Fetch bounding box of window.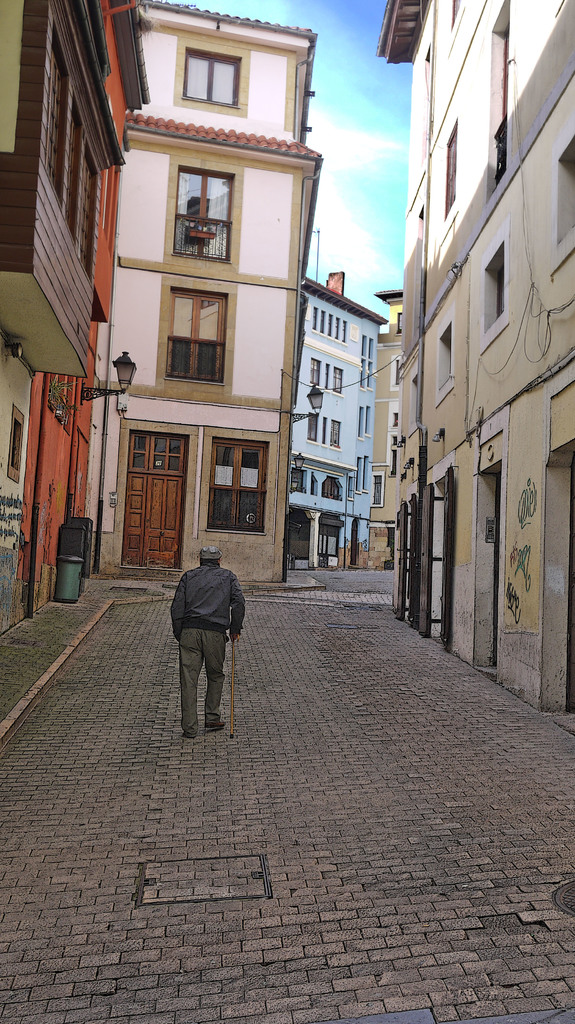
Bbox: <bbox>435, 319, 456, 415</bbox>.
